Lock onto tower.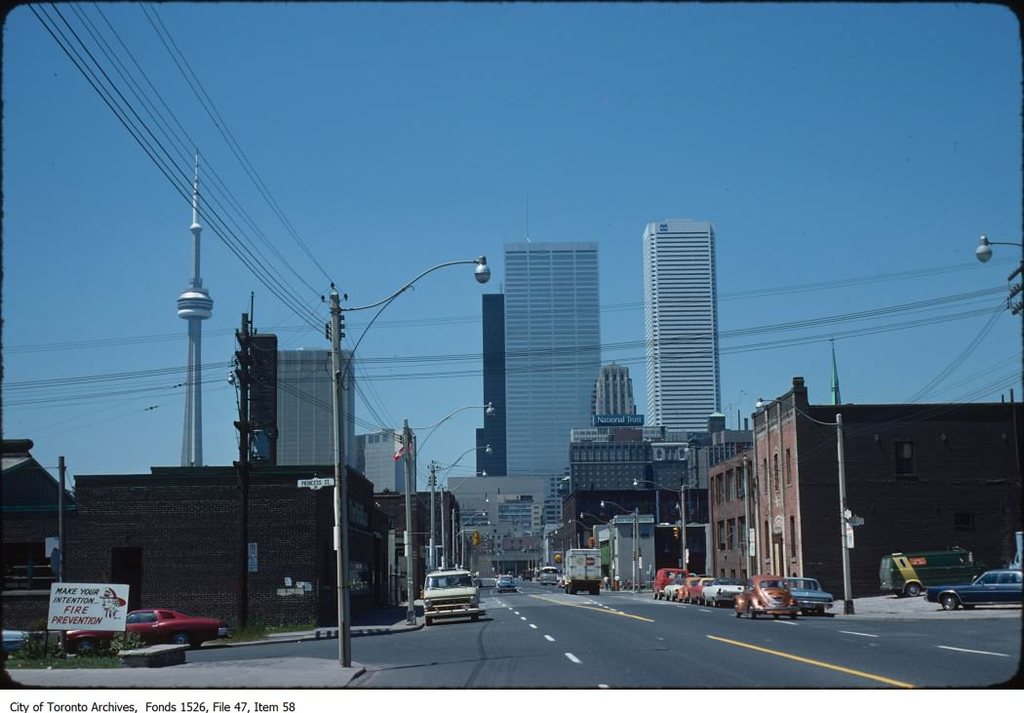
Locked: (left=561, top=365, right=650, bottom=548).
